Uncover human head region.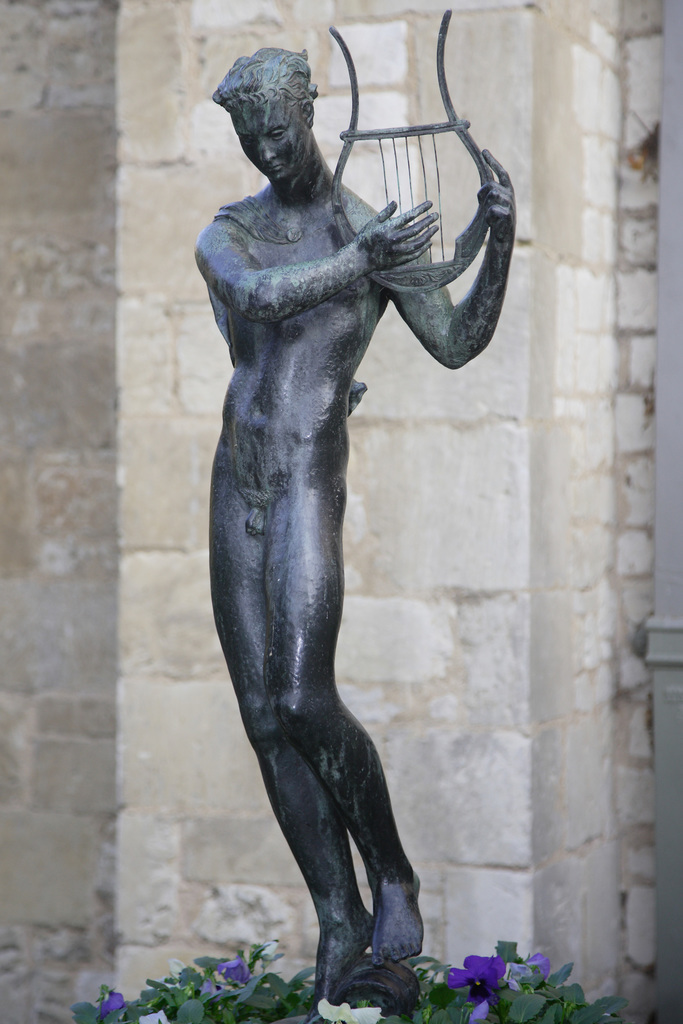
Uncovered: 217, 38, 334, 194.
